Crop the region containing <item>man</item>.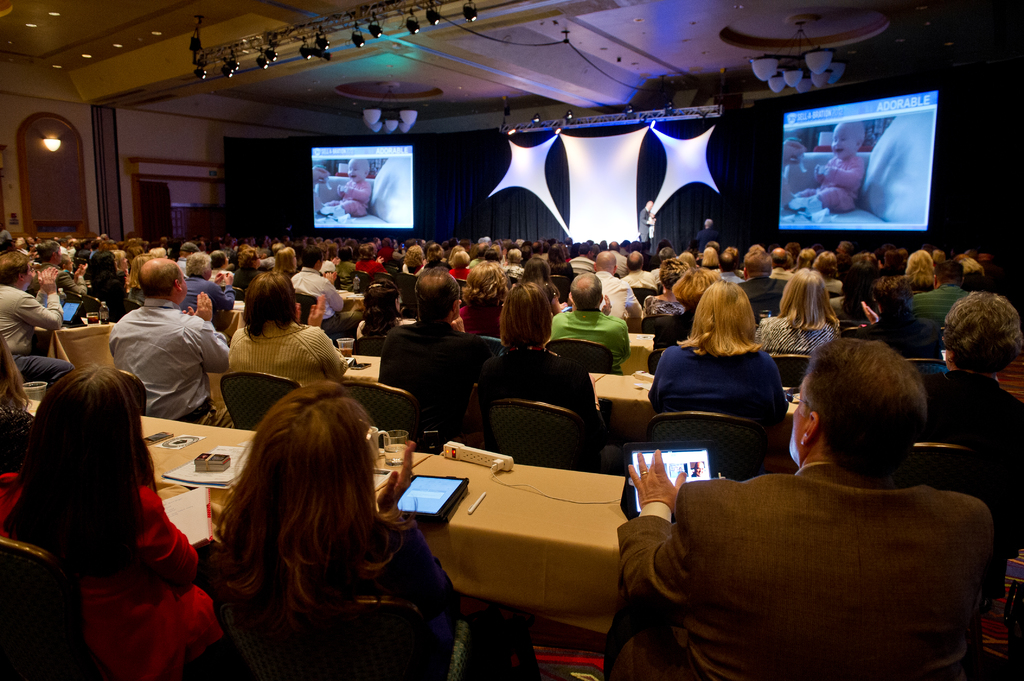
Crop region: (x1=744, y1=251, x2=792, y2=323).
